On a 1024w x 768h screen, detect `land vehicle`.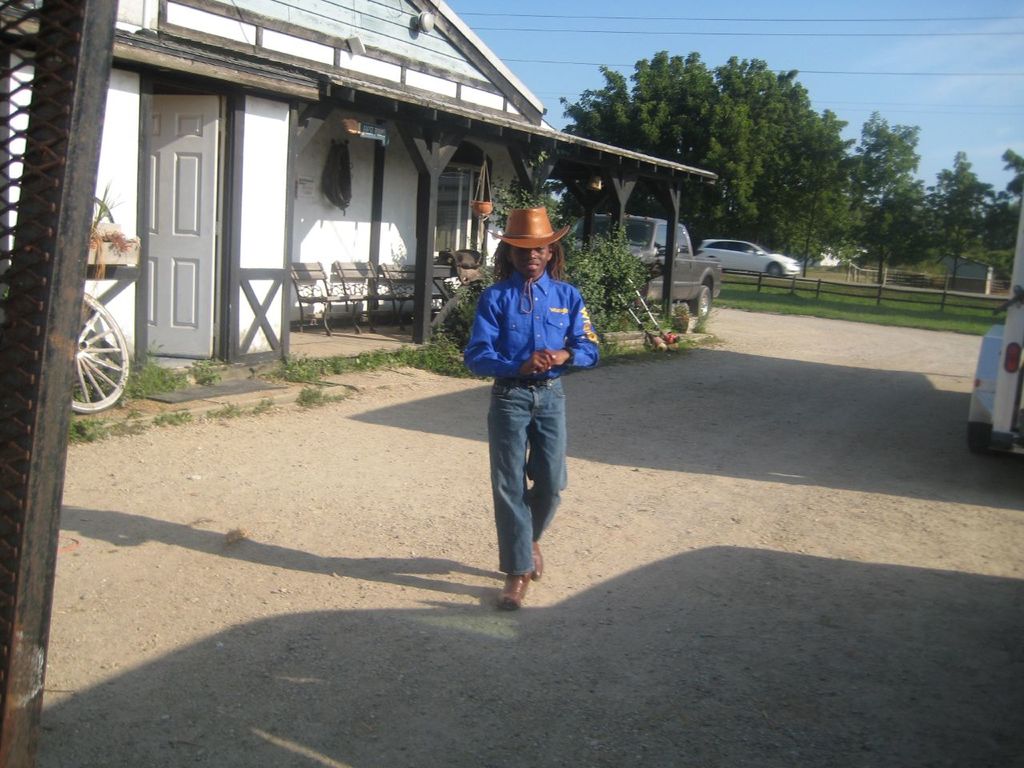
[966,197,1023,453].
